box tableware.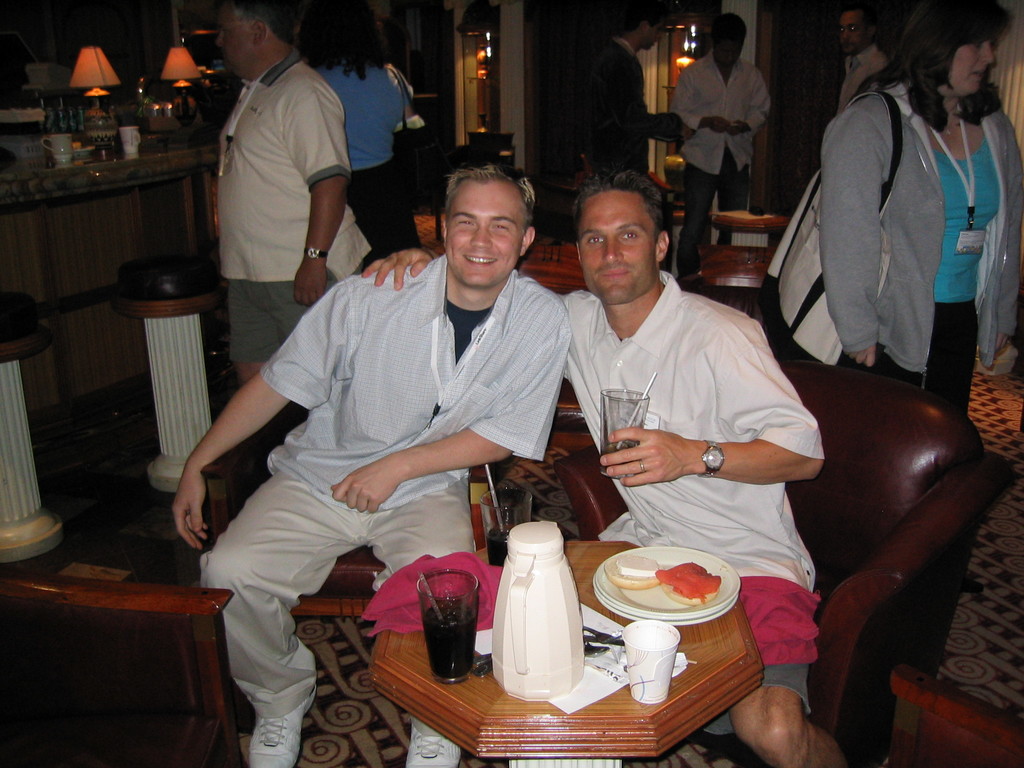
(600, 377, 652, 479).
